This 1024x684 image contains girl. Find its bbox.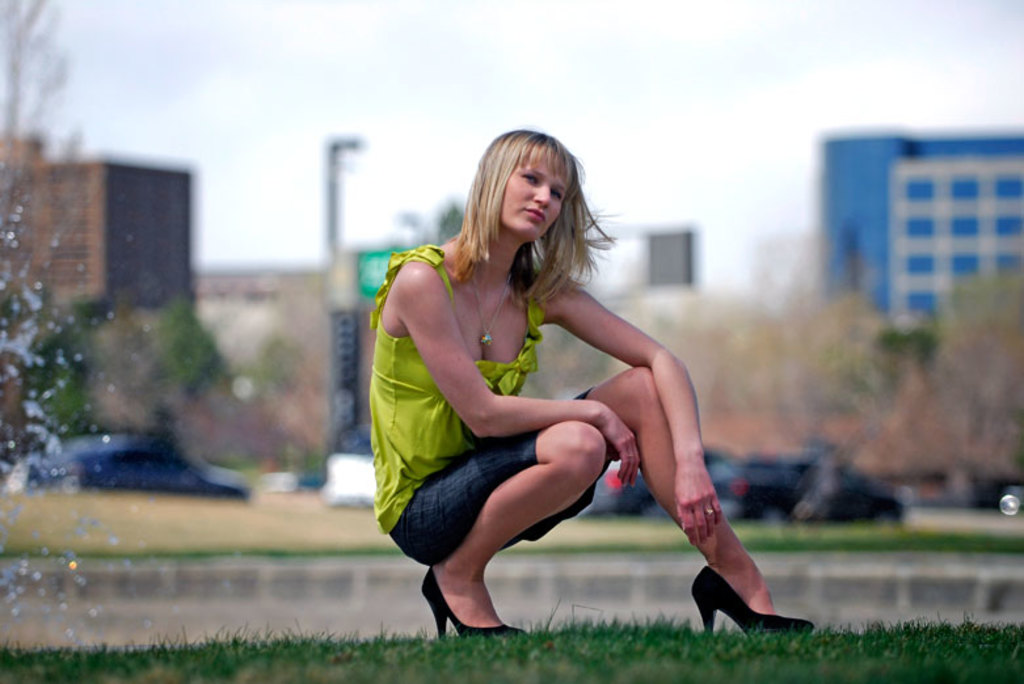
l=362, t=128, r=810, b=633.
